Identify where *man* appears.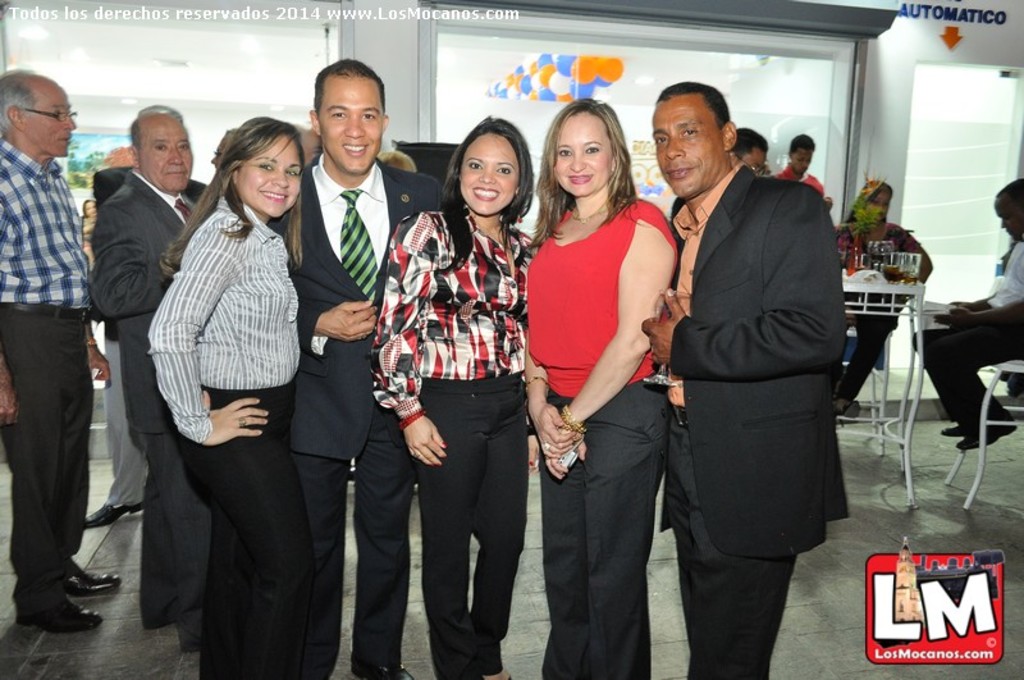
Appears at rect(86, 110, 211, 649).
